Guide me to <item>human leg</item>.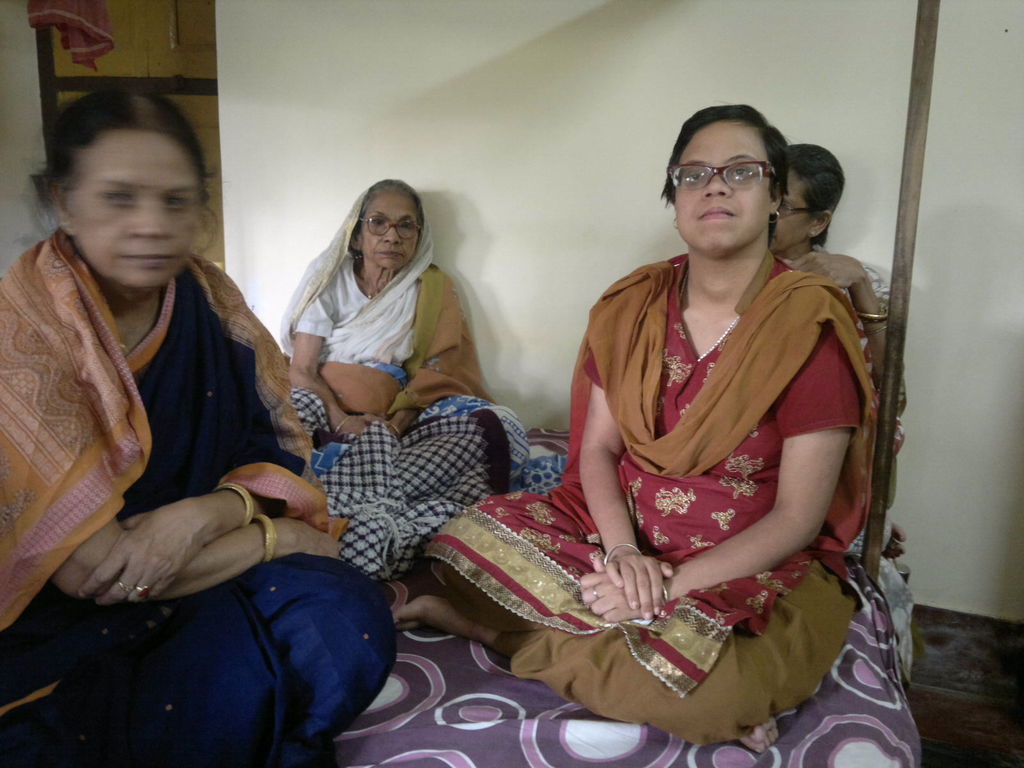
Guidance: (391, 393, 530, 502).
